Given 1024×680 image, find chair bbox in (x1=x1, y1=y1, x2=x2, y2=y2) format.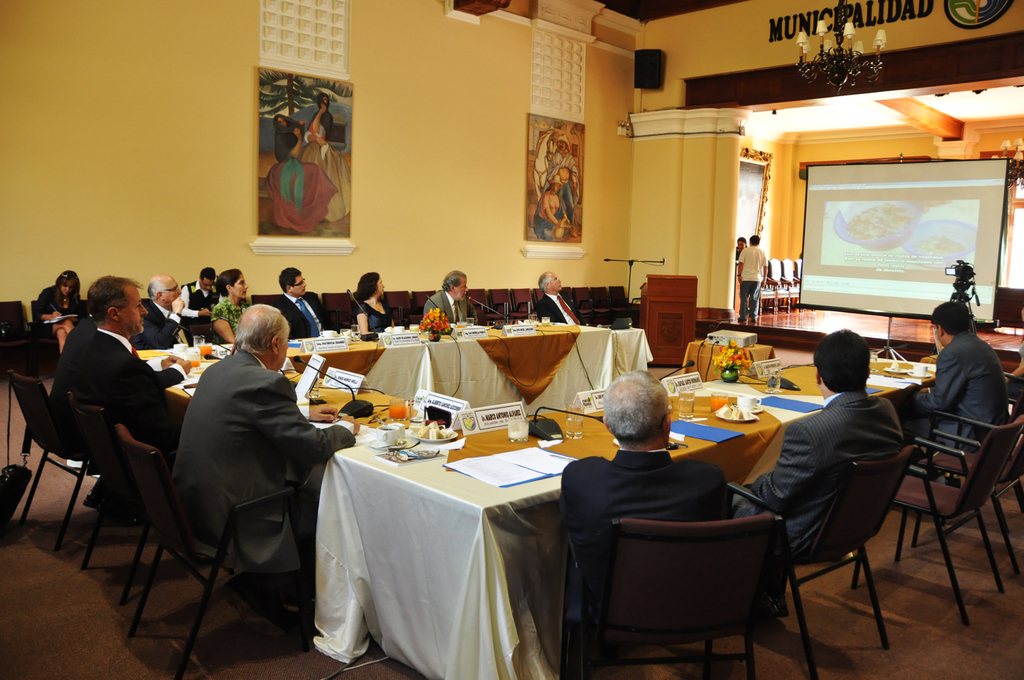
(x1=929, y1=406, x2=1023, y2=580).
